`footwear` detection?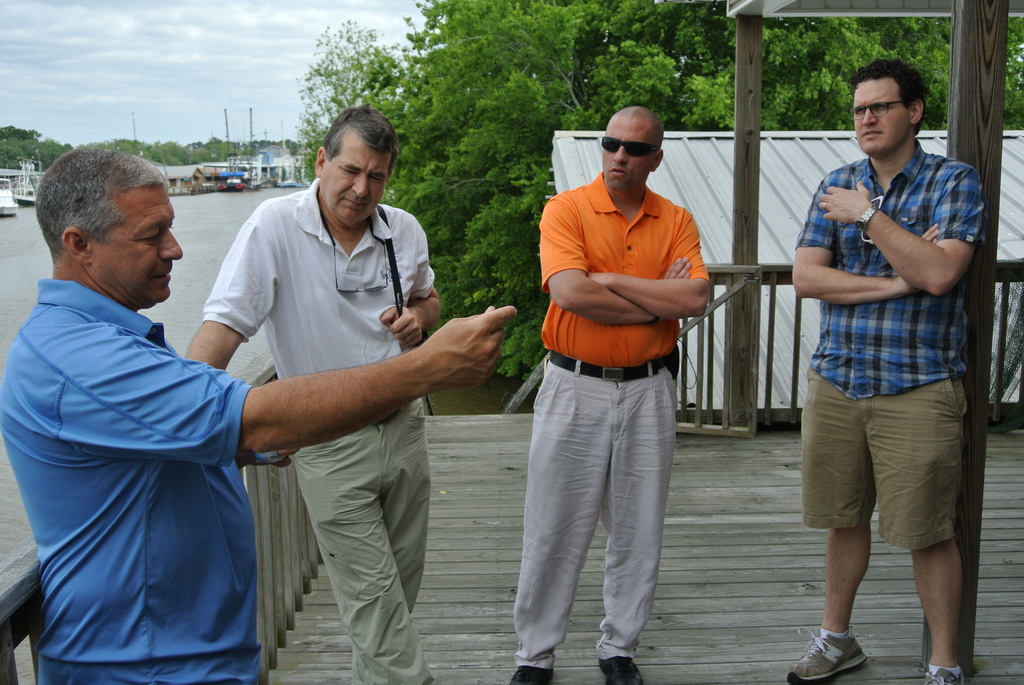
(left=785, top=622, right=871, bottom=681)
